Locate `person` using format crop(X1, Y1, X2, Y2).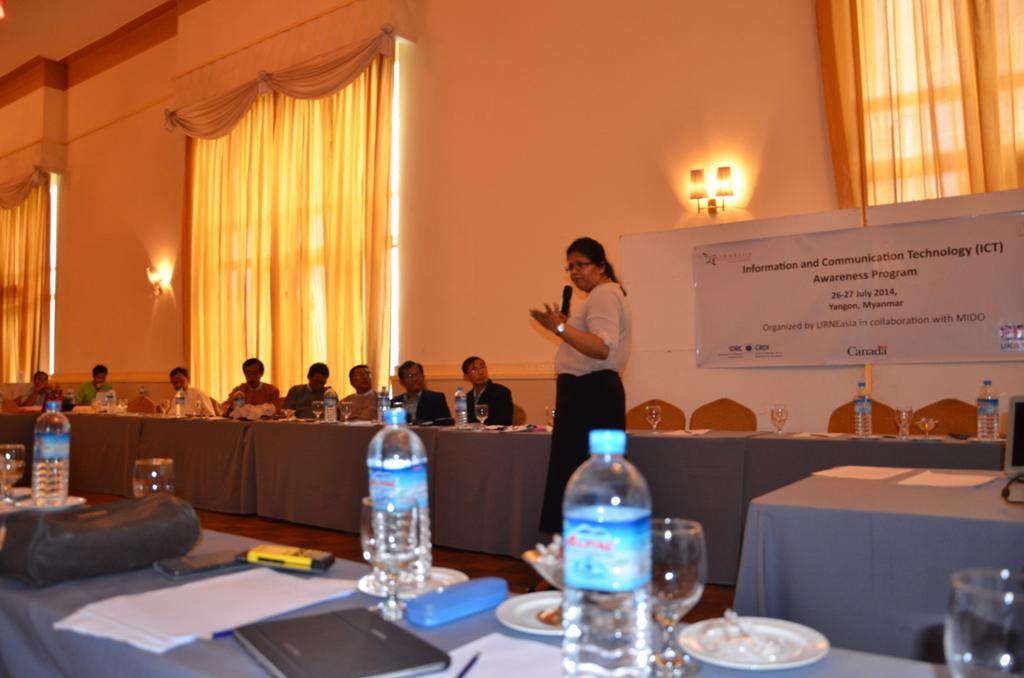
crop(277, 360, 337, 424).
